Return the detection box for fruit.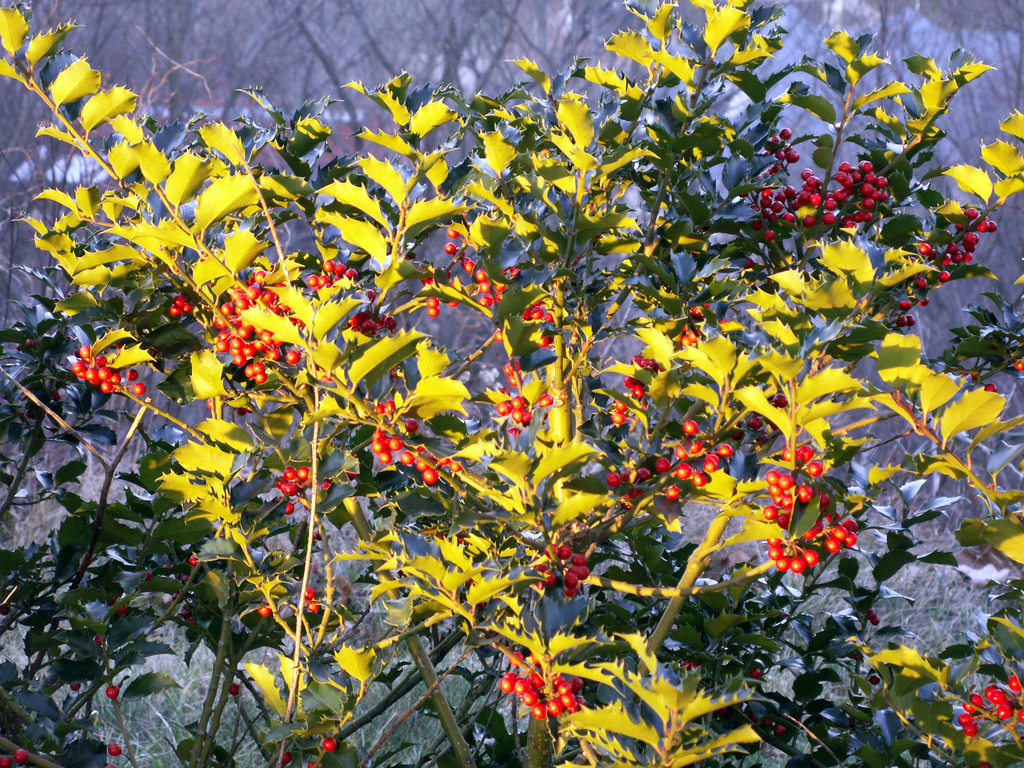
<box>1015,707,1023,725</box>.
